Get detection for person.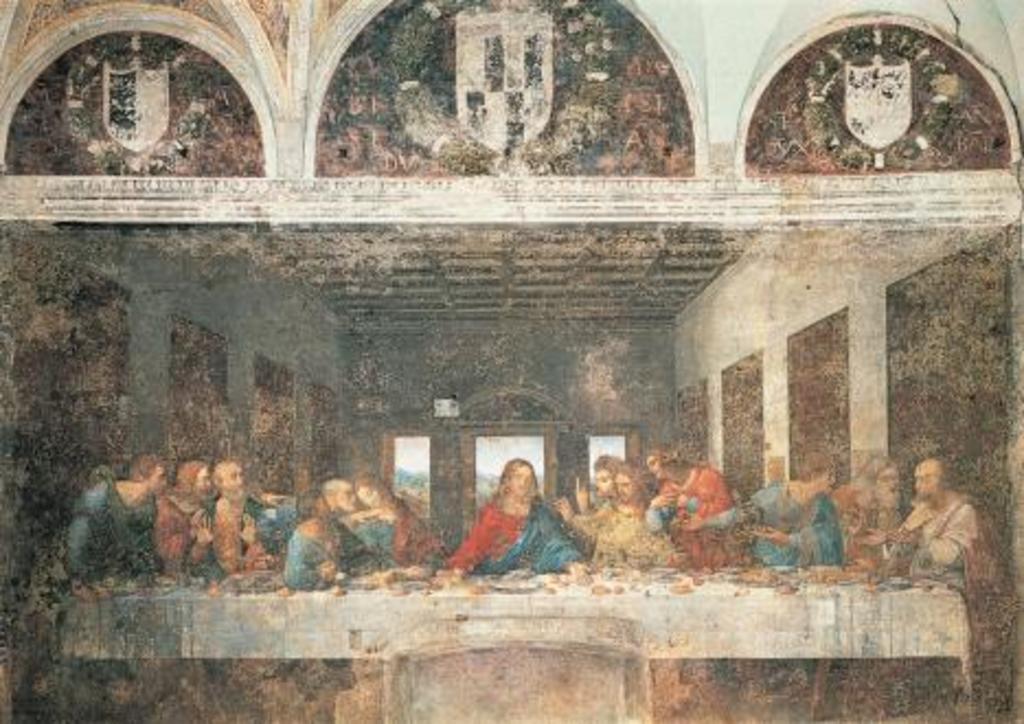
Detection: select_region(838, 454, 906, 566).
